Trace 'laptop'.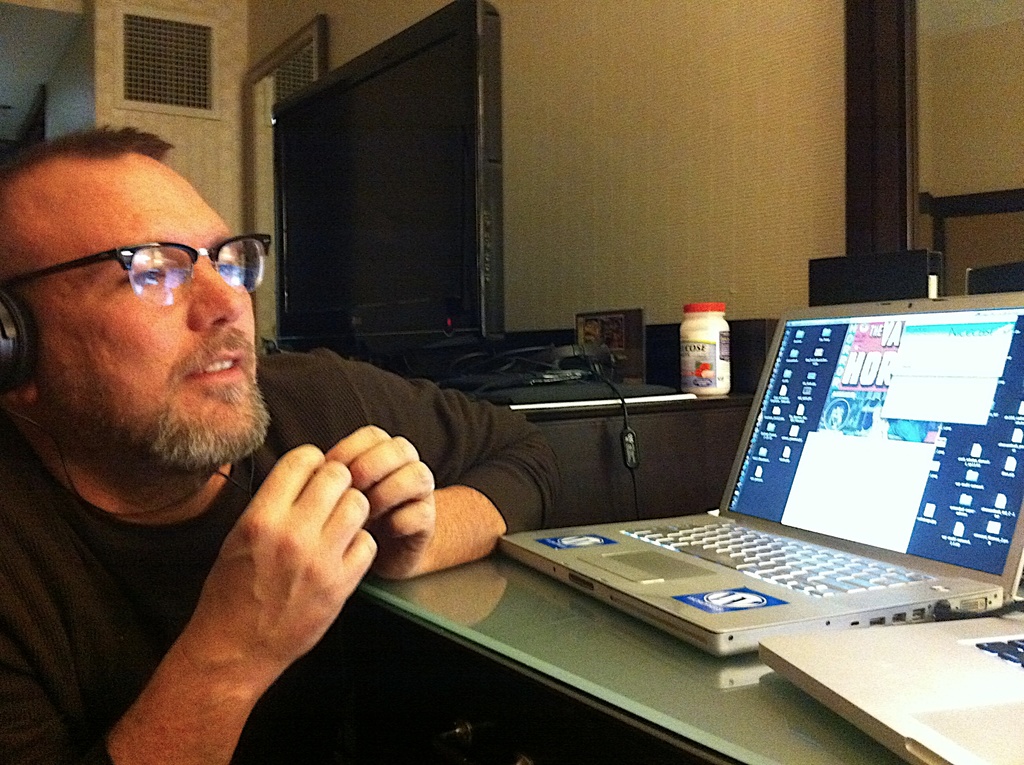
Traced to 522 299 994 677.
